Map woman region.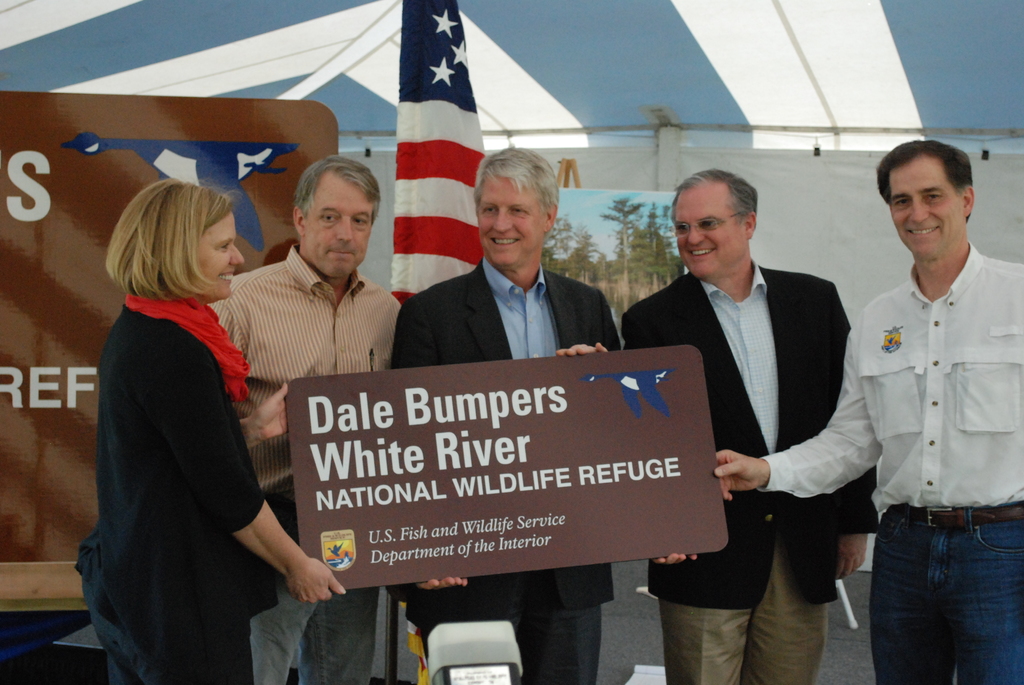
Mapped to [87, 182, 351, 684].
